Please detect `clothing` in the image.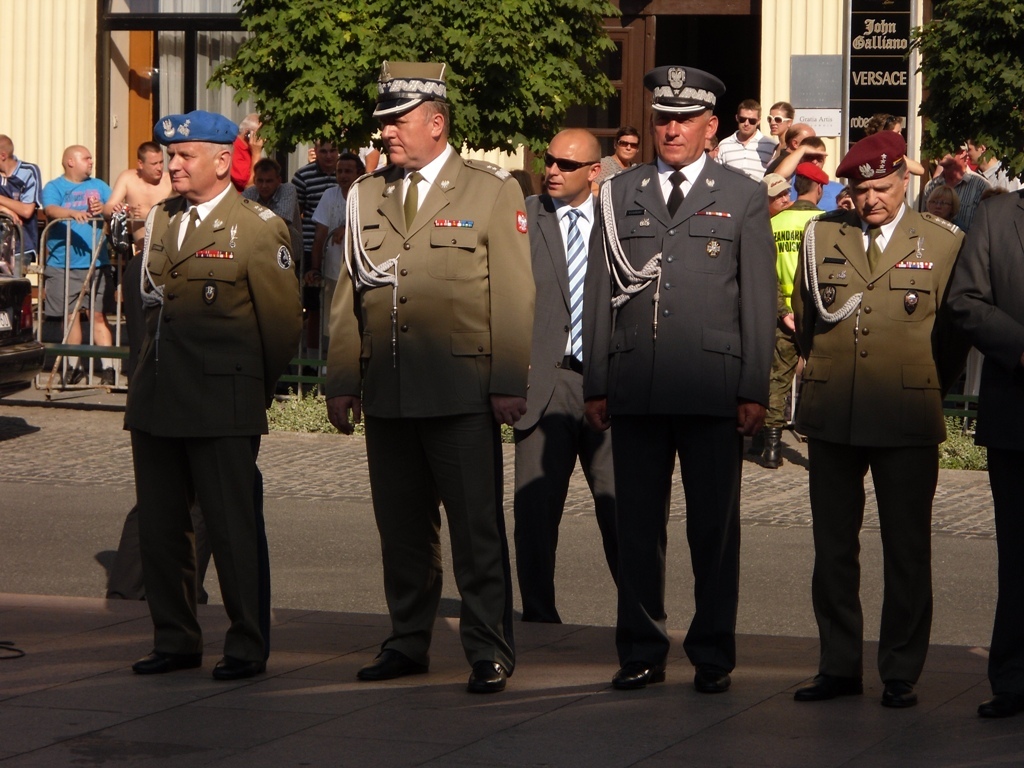
{"x1": 118, "y1": 249, "x2": 149, "y2": 374}.
